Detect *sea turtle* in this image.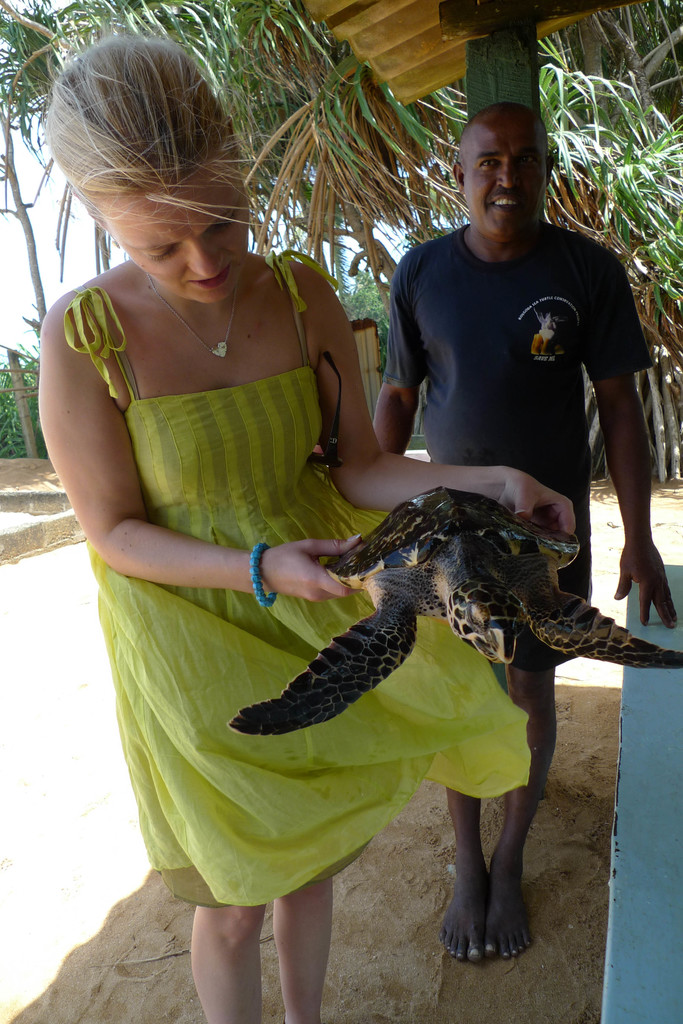
Detection: x1=230, y1=483, x2=682, y2=739.
